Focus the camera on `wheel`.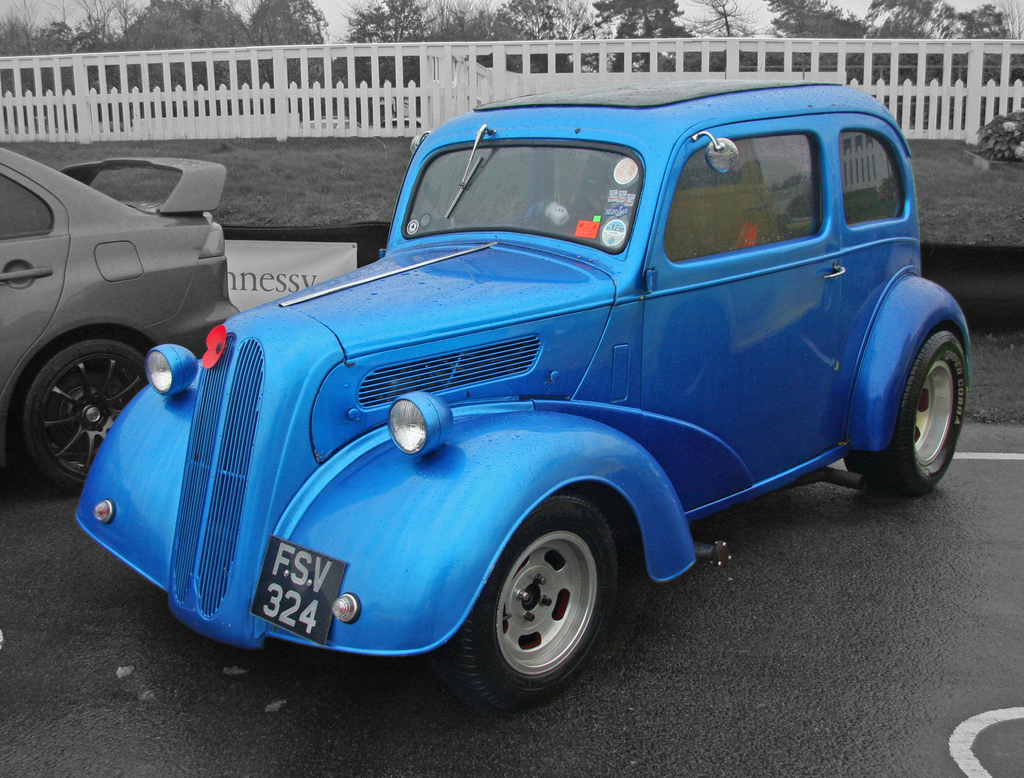
Focus region: detection(13, 338, 157, 498).
